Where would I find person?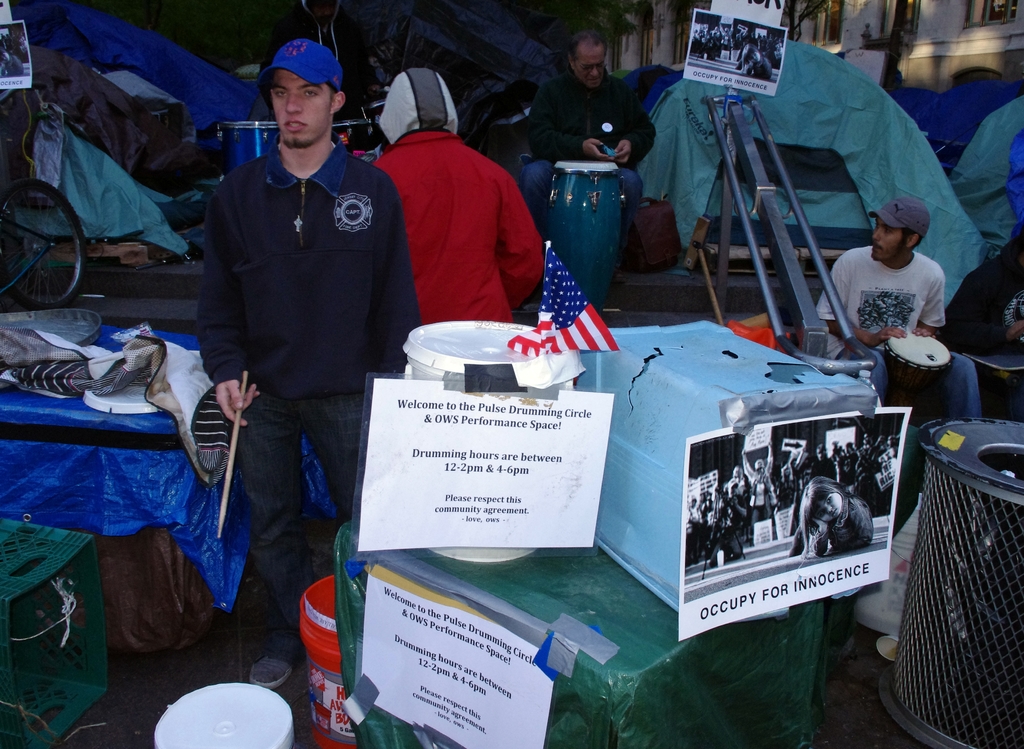
At {"left": 188, "top": 0, "right": 408, "bottom": 673}.
